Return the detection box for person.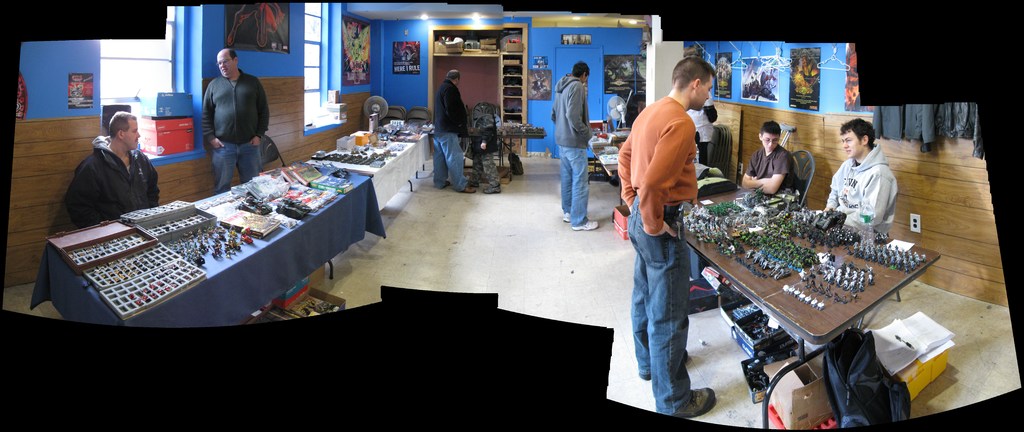
<region>193, 41, 266, 184</region>.
